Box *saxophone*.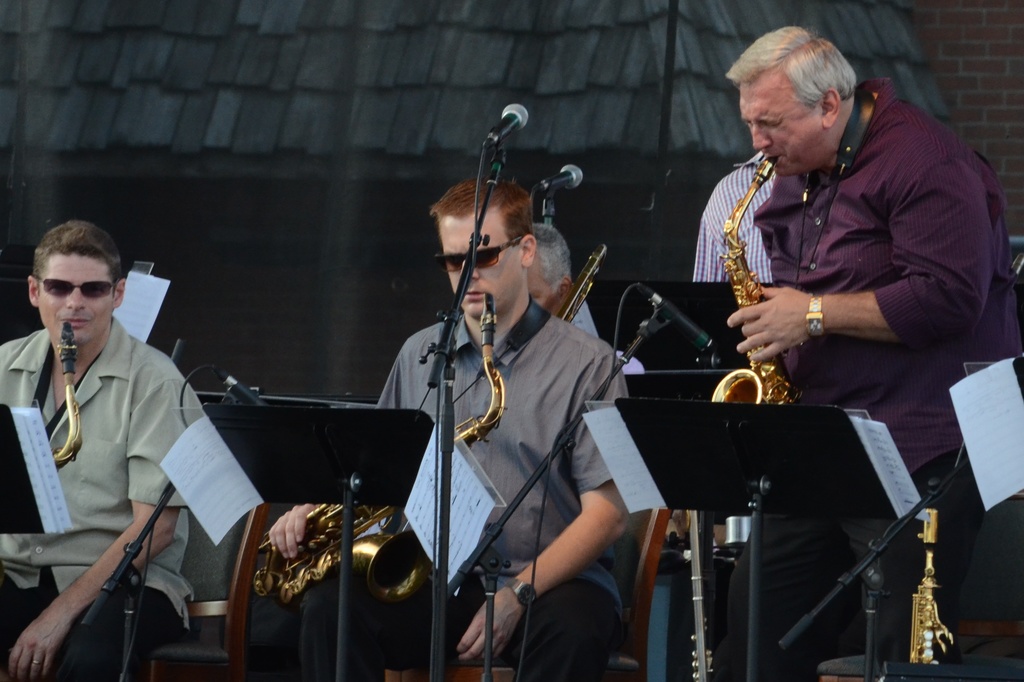
710/152/781/414.
